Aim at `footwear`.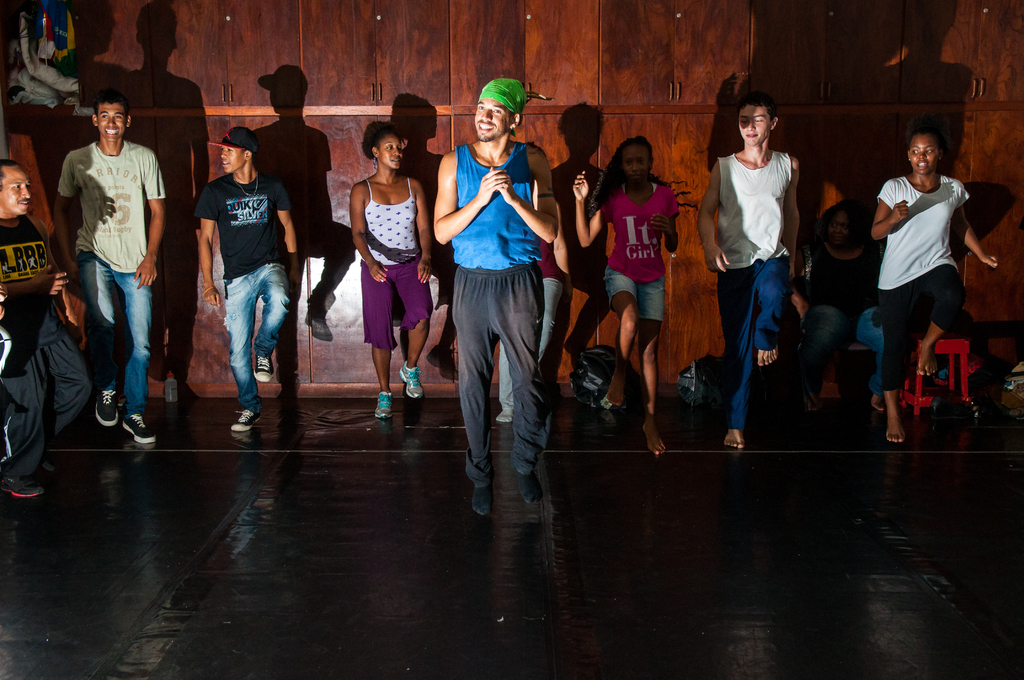
Aimed at [120, 414, 150, 440].
